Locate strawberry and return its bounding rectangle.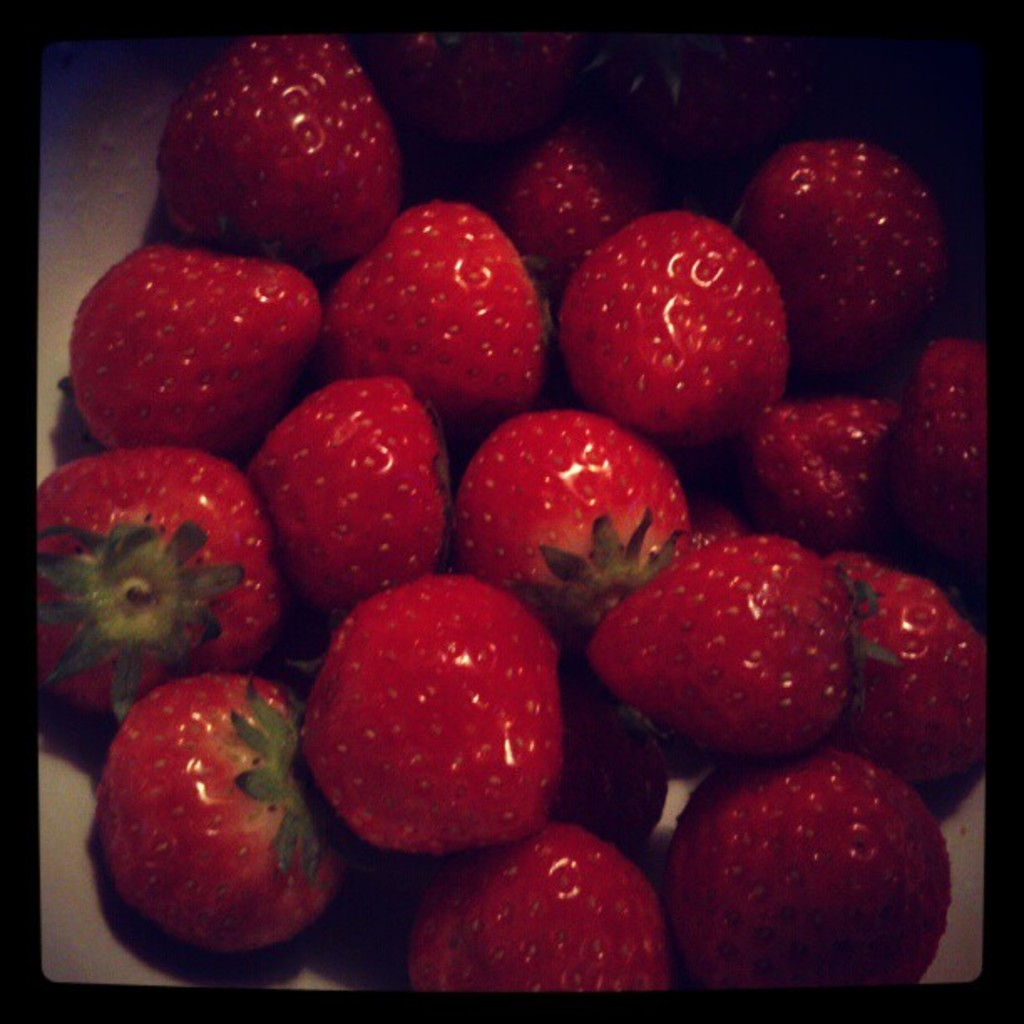
<region>410, 818, 668, 996</region>.
